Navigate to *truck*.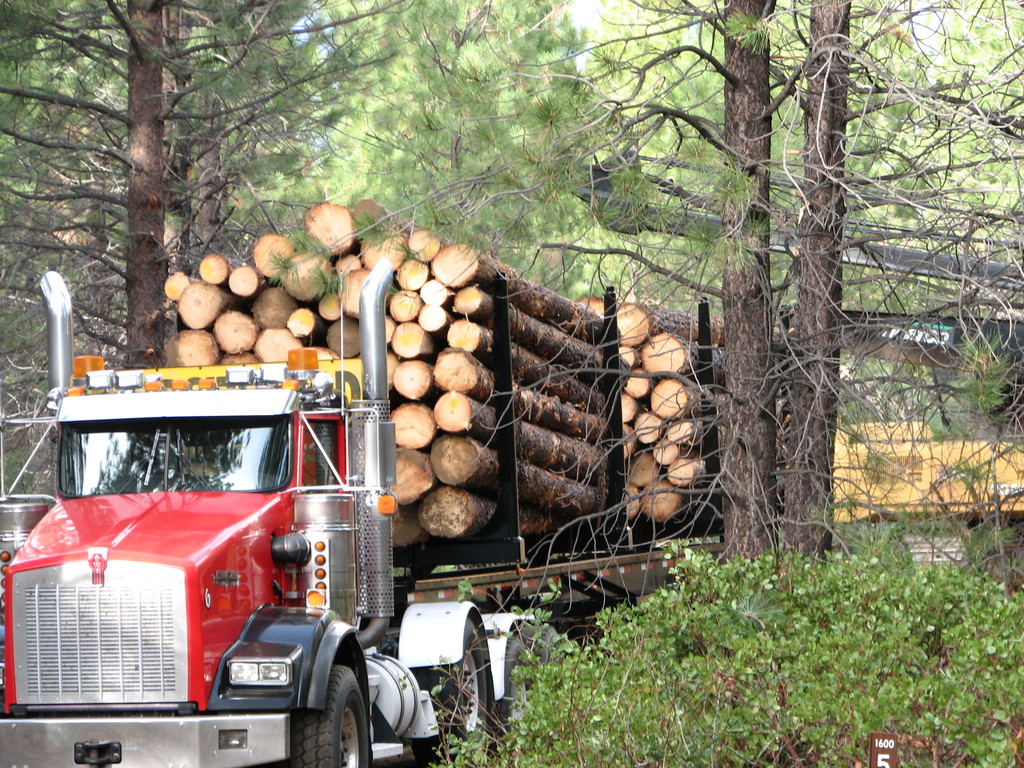
Navigation target: [left=35, top=217, right=750, bottom=762].
